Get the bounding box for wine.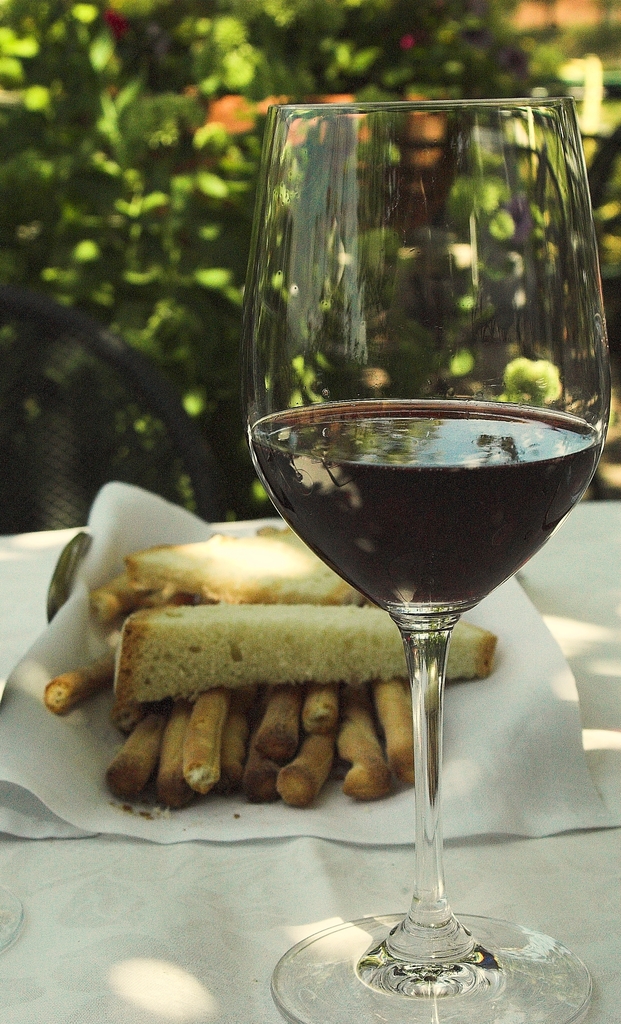
(left=250, top=180, right=563, bottom=943).
